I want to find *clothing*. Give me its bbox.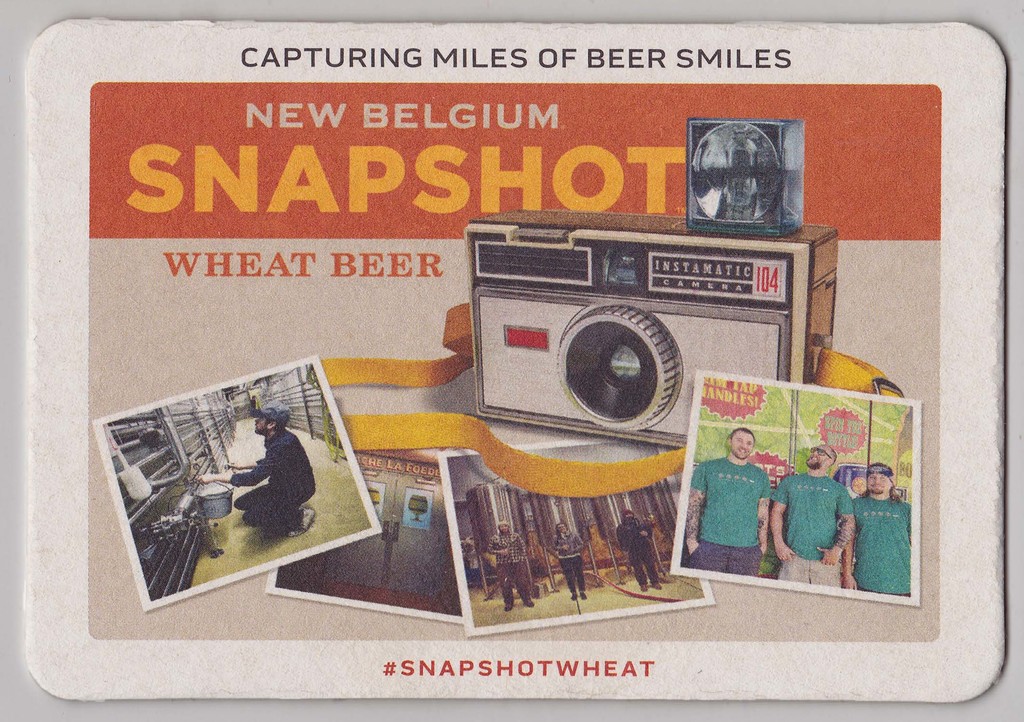
bbox=(851, 495, 911, 600).
